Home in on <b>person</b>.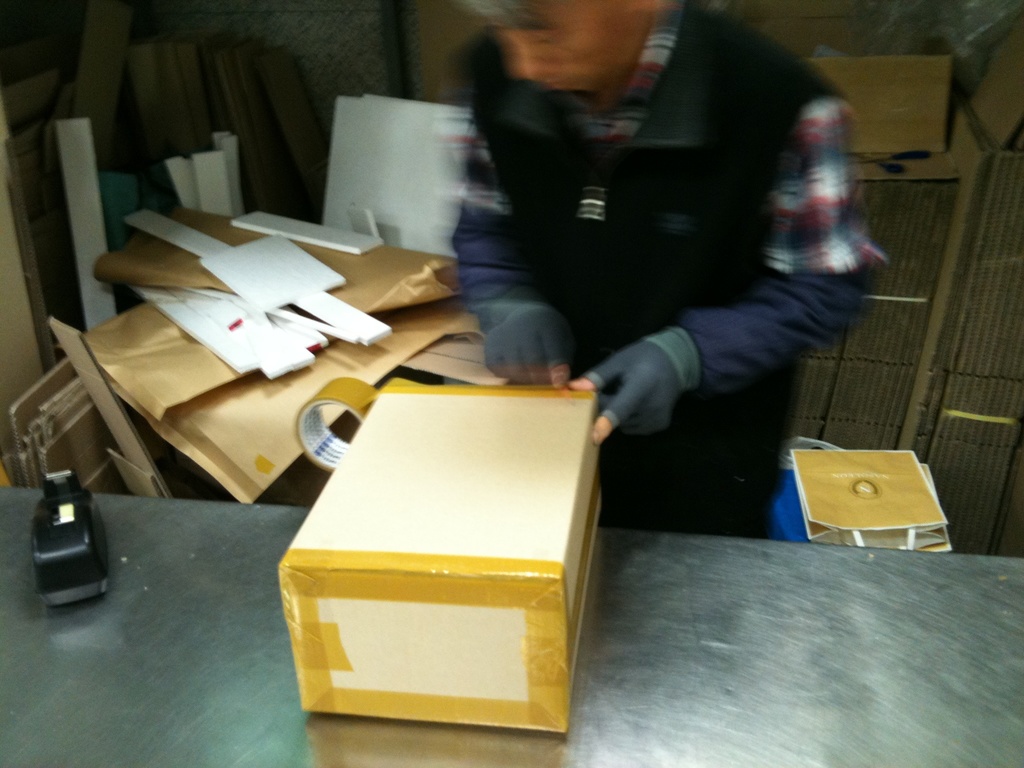
Homed in at Rect(449, 0, 888, 542).
